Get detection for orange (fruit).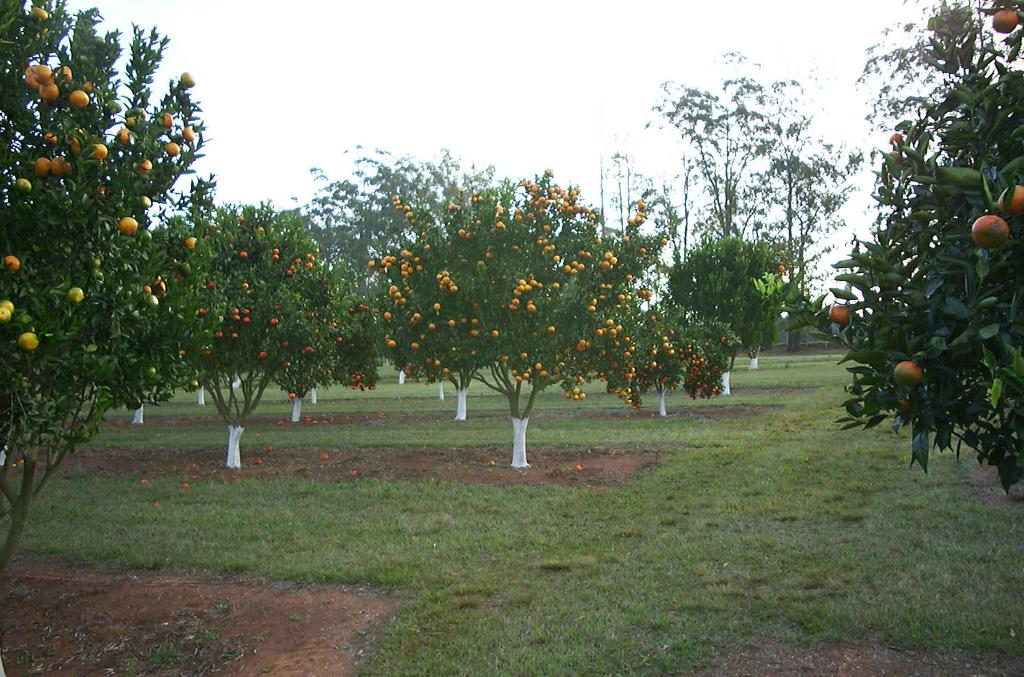
Detection: 67,88,83,104.
